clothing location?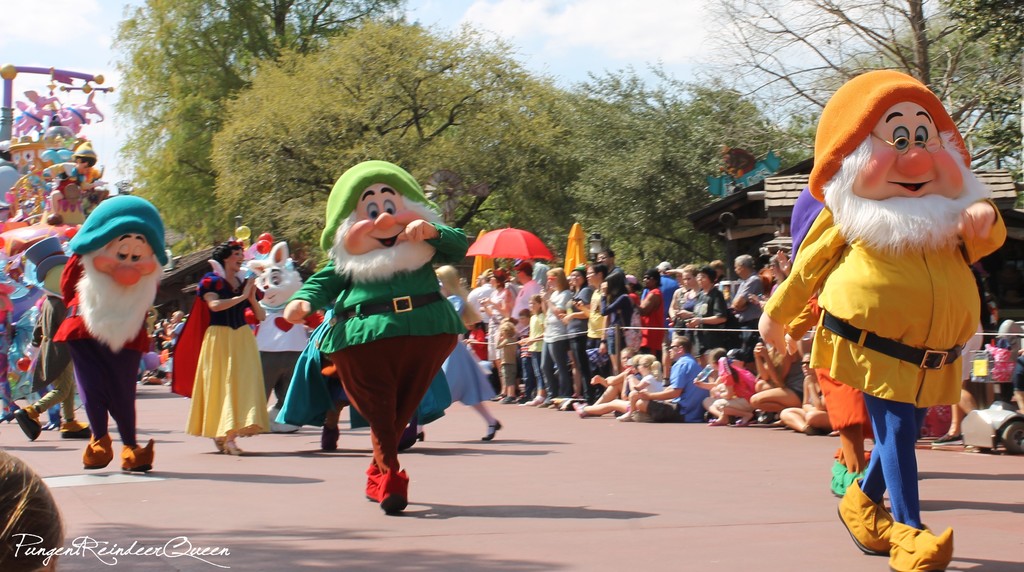
l=193, t=268, r=268, b=446
